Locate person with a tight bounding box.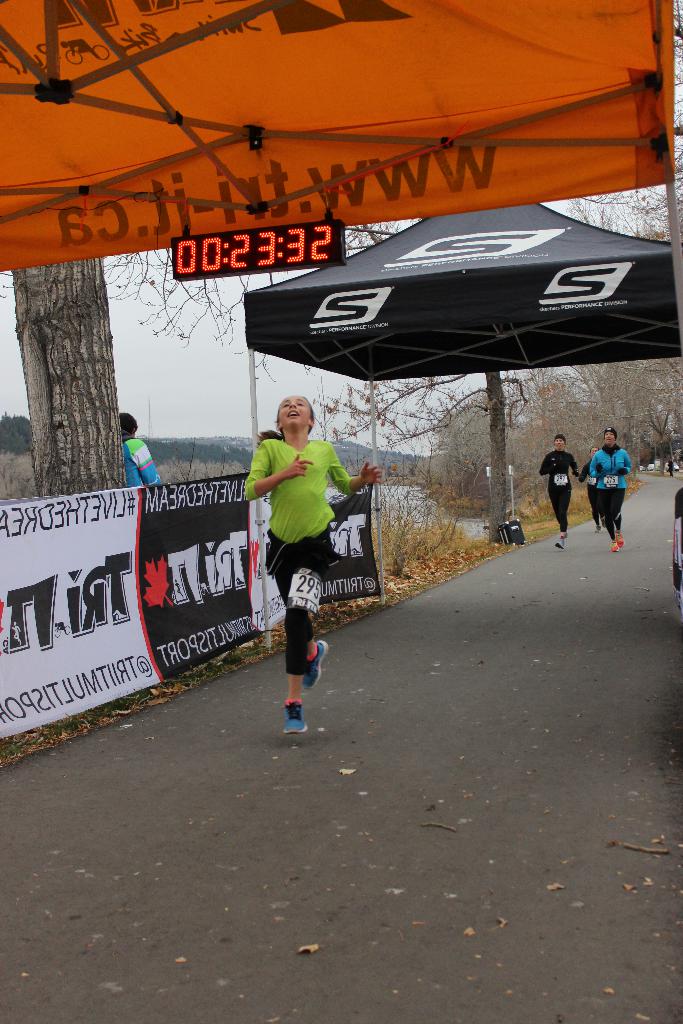
[left=225, top=392, right=388, bottom=736].
